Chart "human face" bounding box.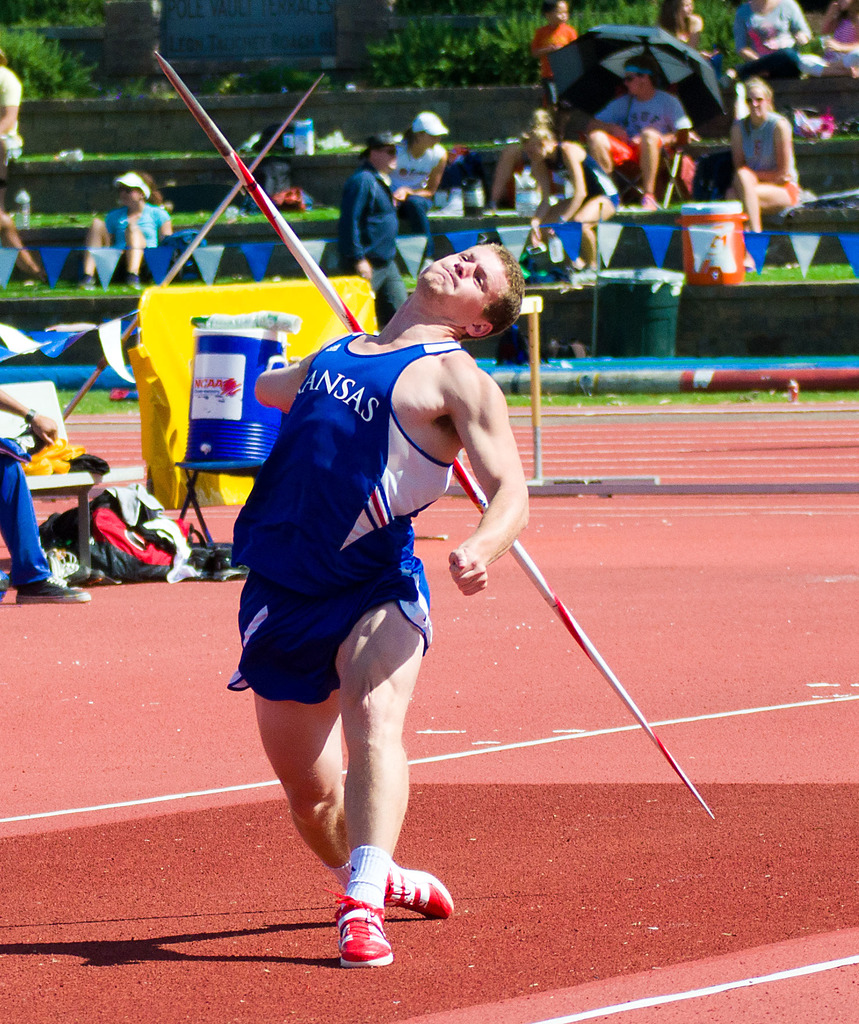
Charted: 375 142 397 175.
